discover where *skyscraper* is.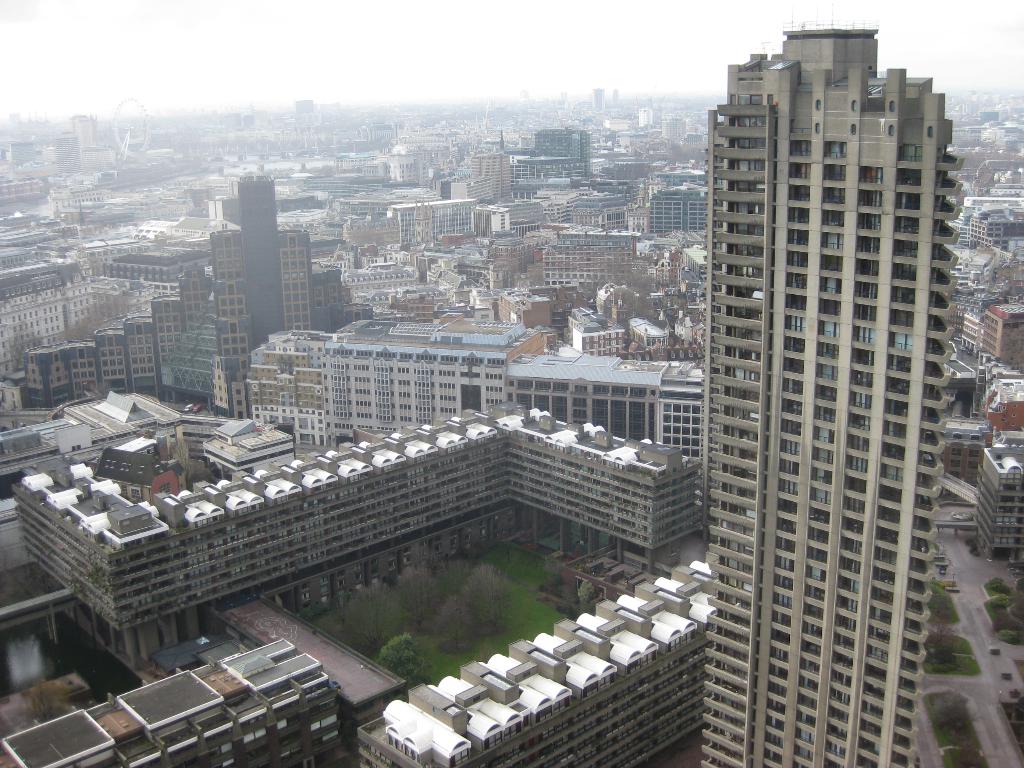
Discovered at (left=158, top=289, right=186, bottom=358).
